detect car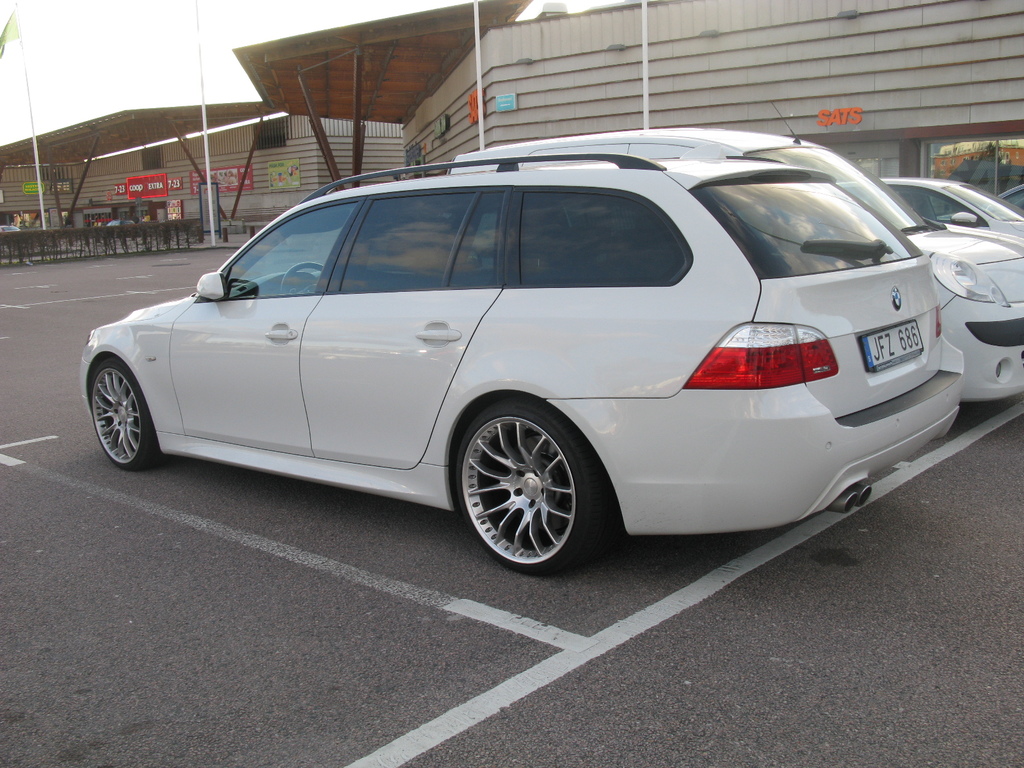
region(445, 93, 1023, 400)
